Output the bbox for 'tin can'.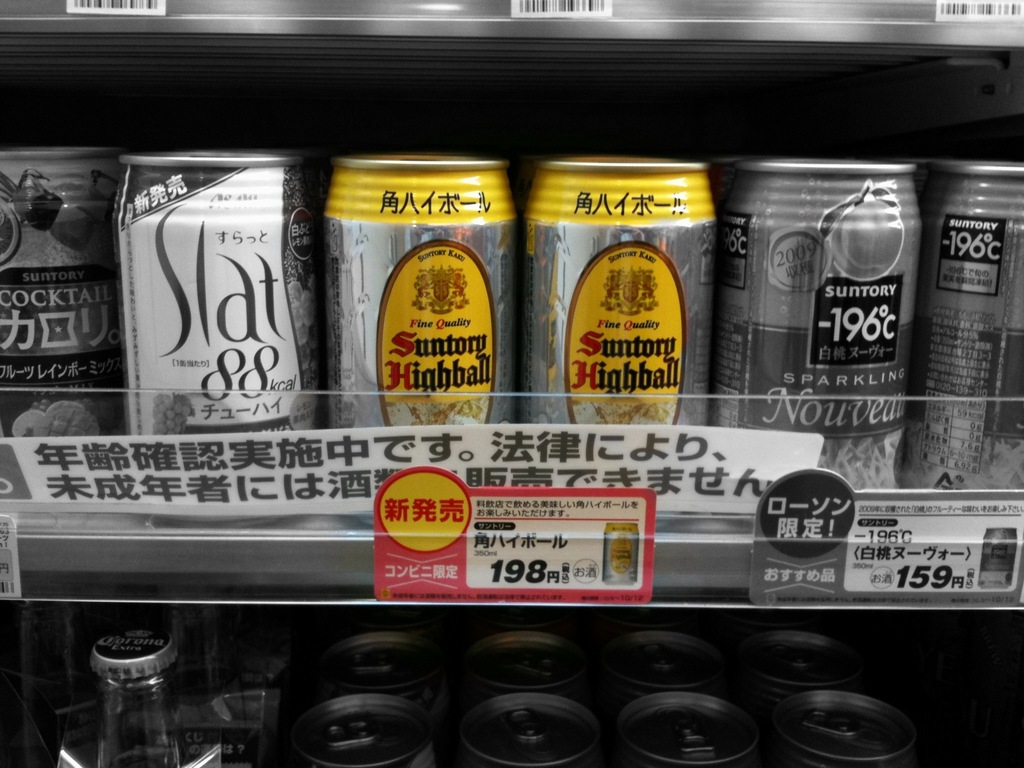
(521,155,715,527).
